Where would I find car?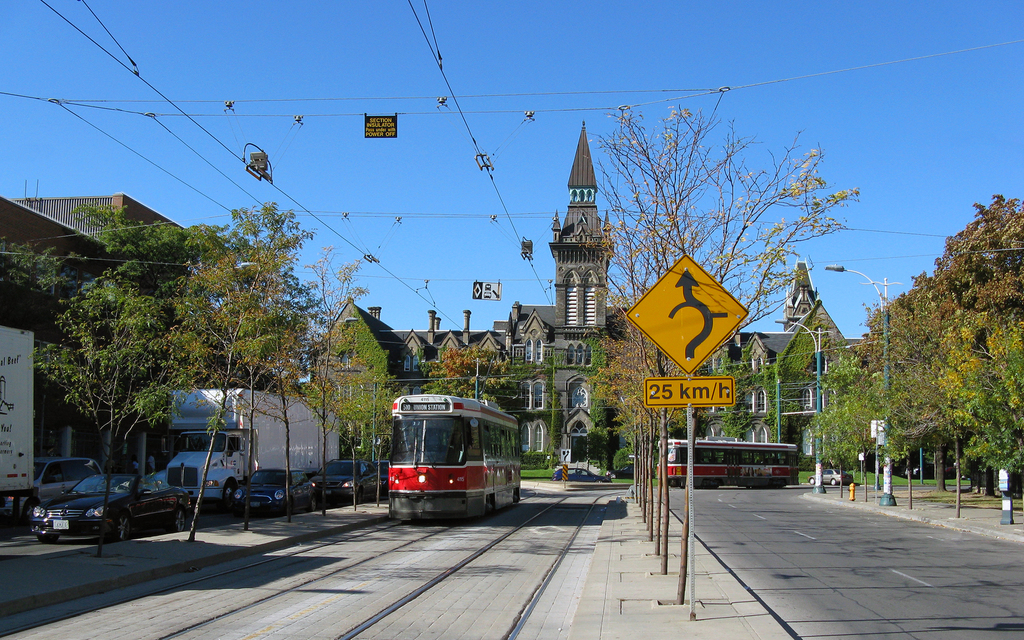
At locate(805, 469, 856, 486).
